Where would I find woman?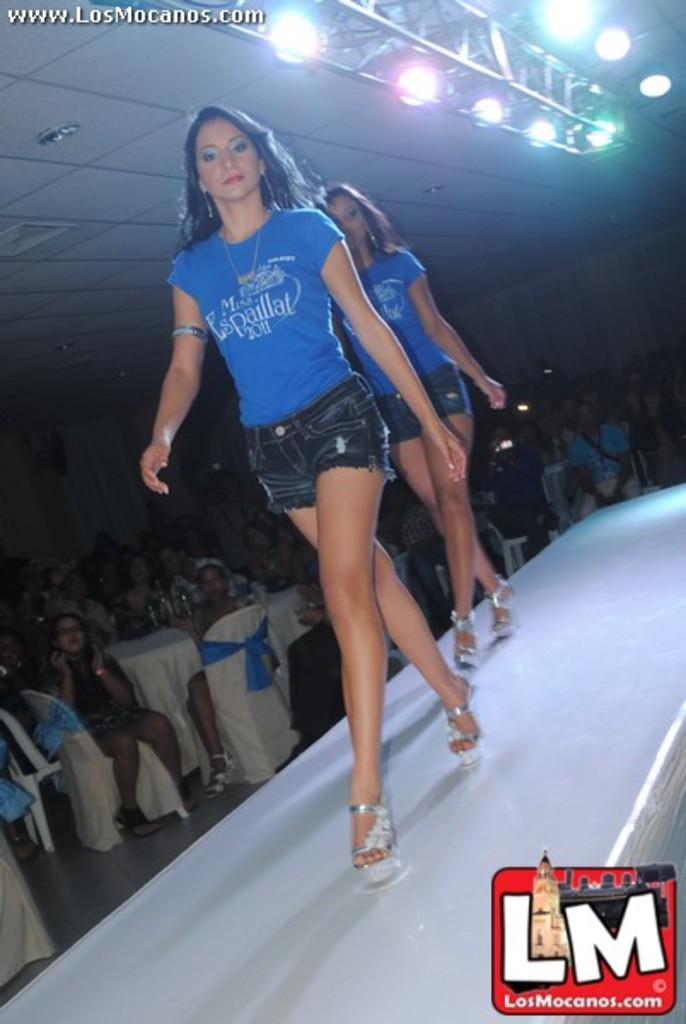
At [142, 102, 488, 898].
